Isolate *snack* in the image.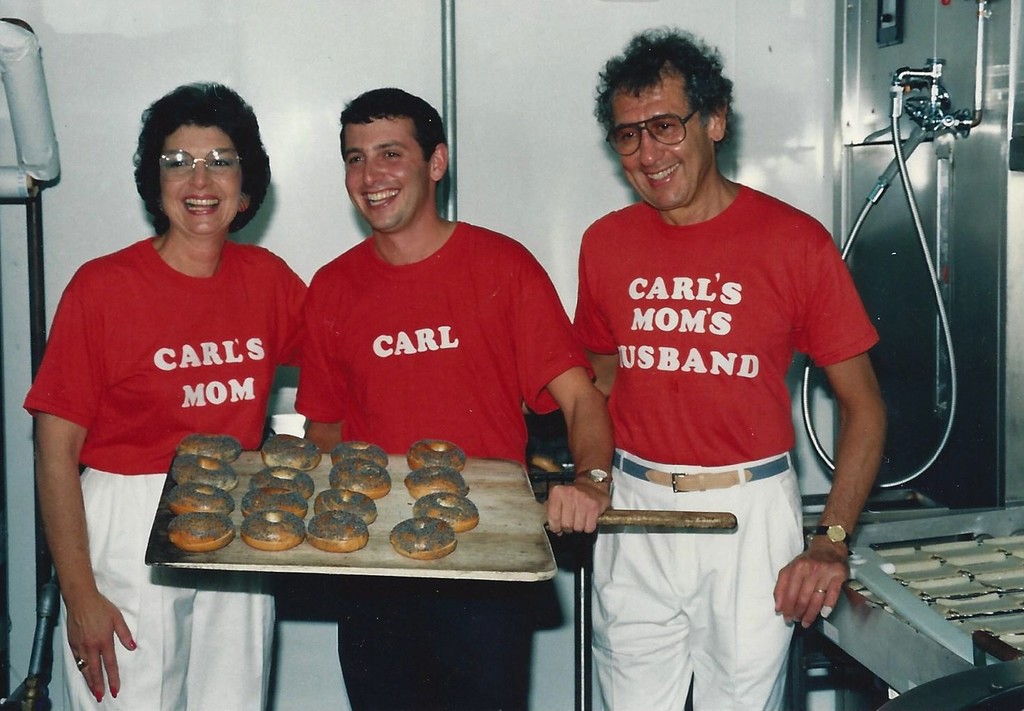
Isolated region: BBox(413, 490, 478, 532).
